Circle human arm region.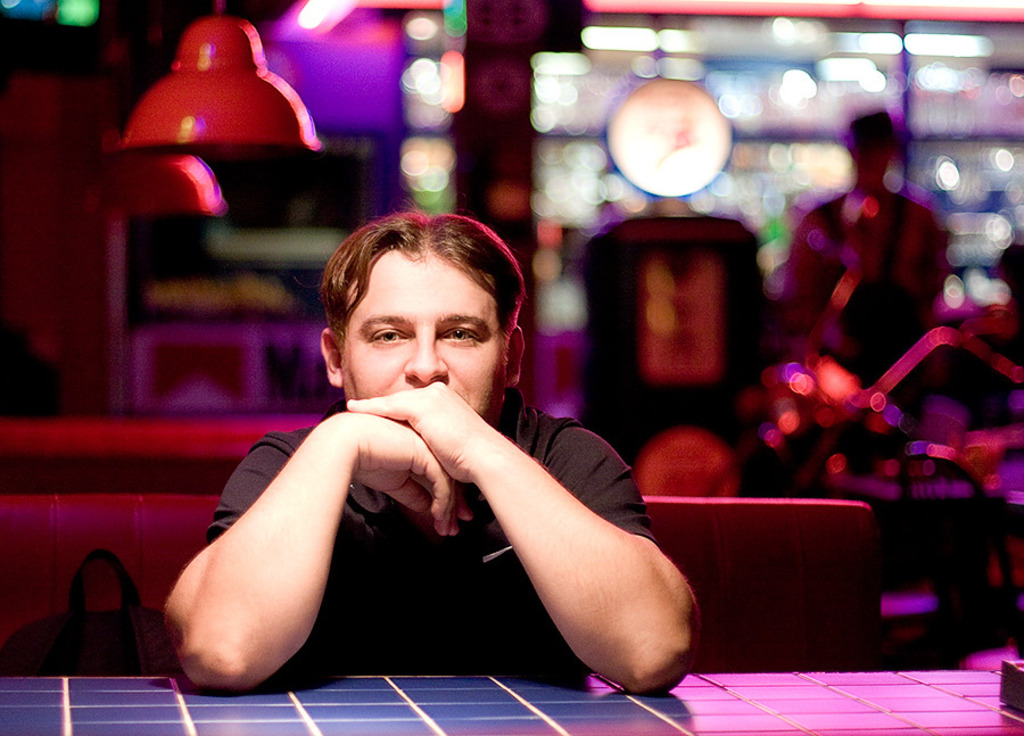
Region: x1=148, y1=380, x2=397, y2=690.
